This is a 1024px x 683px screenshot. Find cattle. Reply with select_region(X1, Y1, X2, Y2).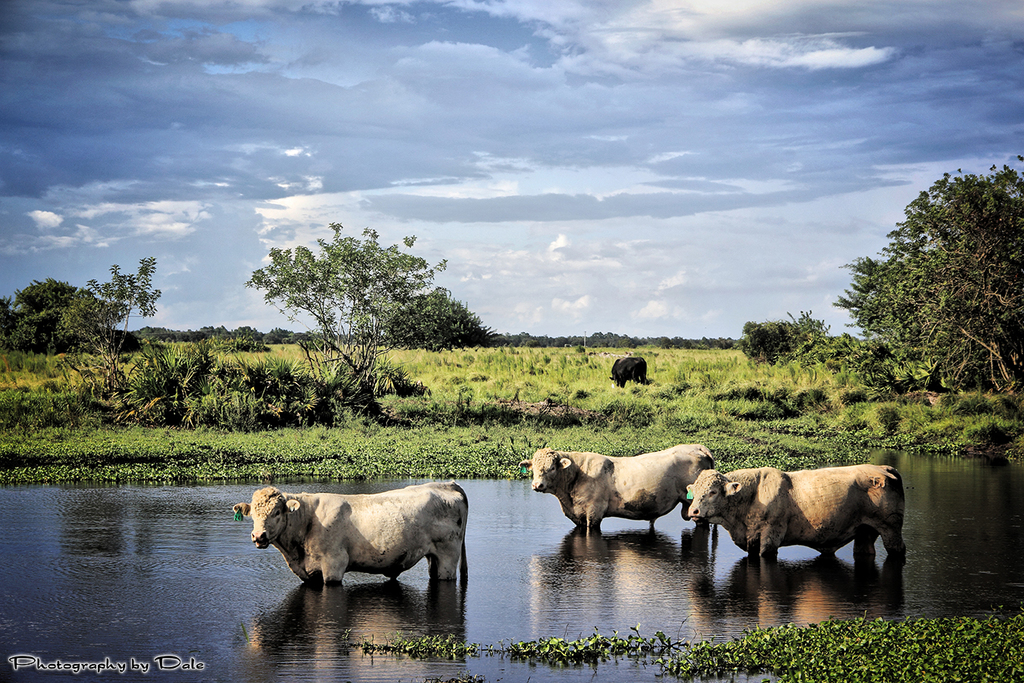
select_region(234, 486, 470, 580).
